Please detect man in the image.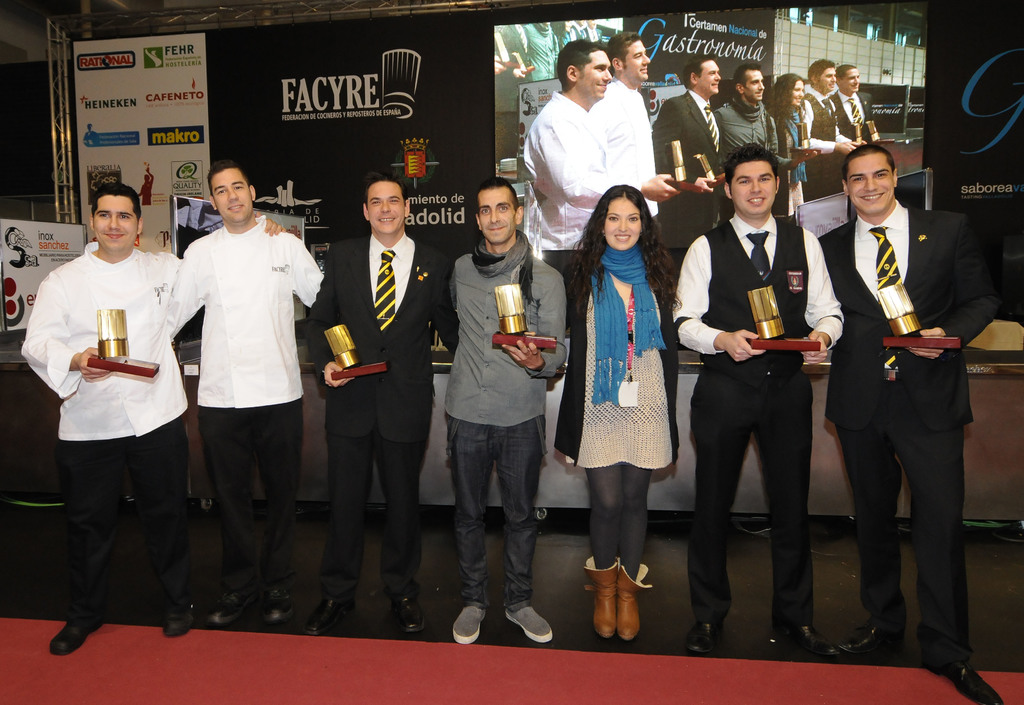
{"x1": 833, "y1": 64, "x2": 881, "y2": 185}.
